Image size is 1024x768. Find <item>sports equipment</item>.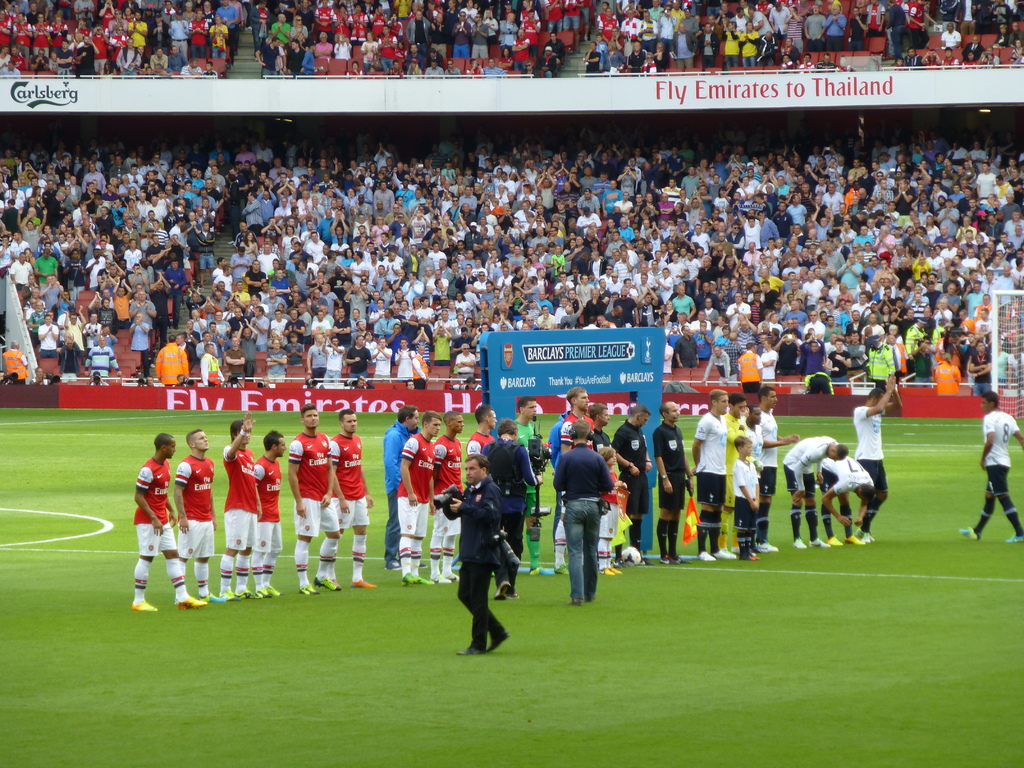
(531,564,555,577).
